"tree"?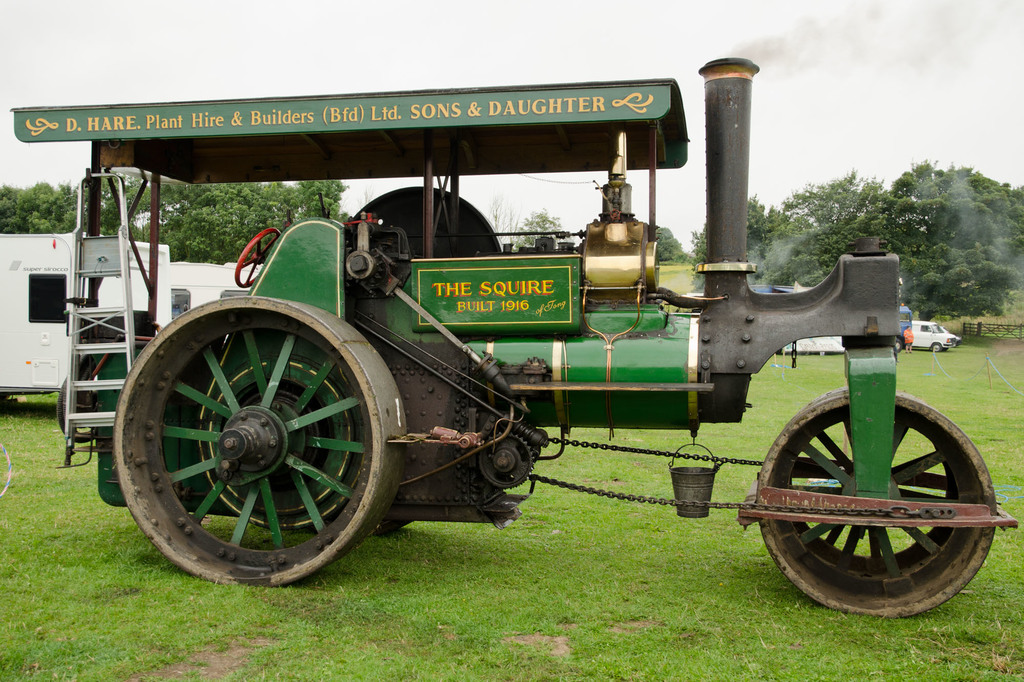
<box>145,173,298,267</box>
